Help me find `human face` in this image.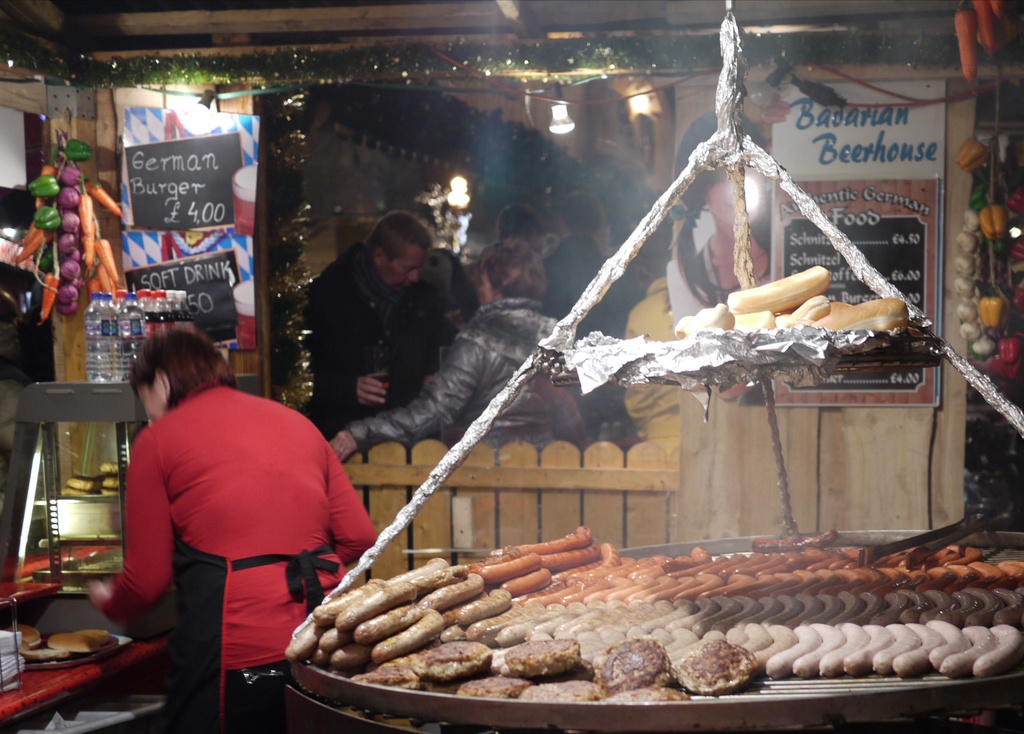
Found it: region(384, 245, 424, 292).
